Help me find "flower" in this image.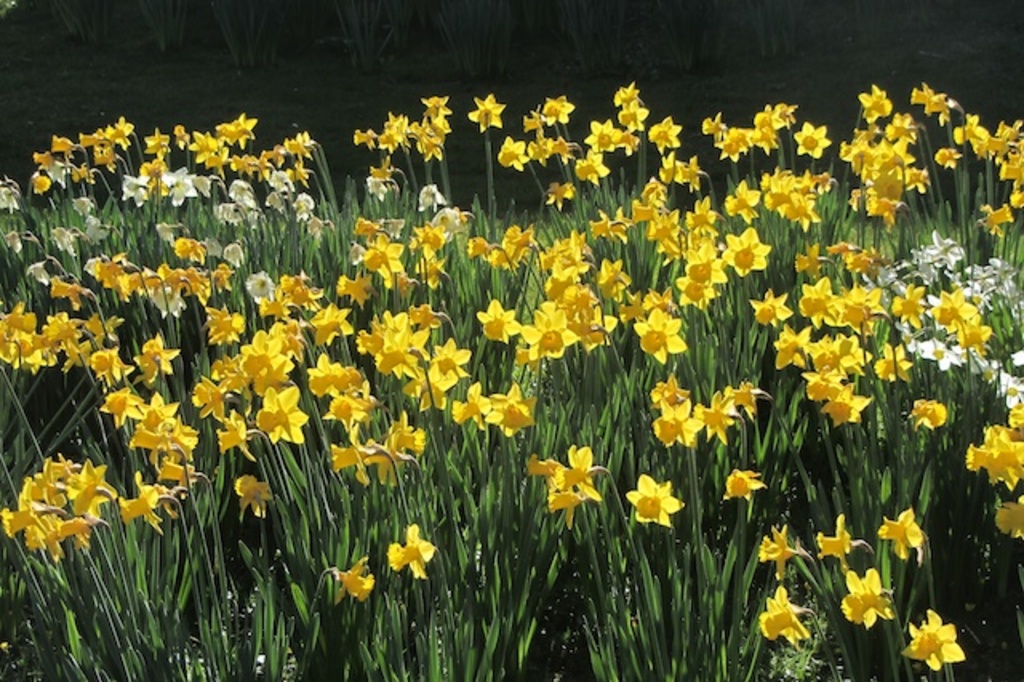
Found it: detection(254, 383, 310, 451).
